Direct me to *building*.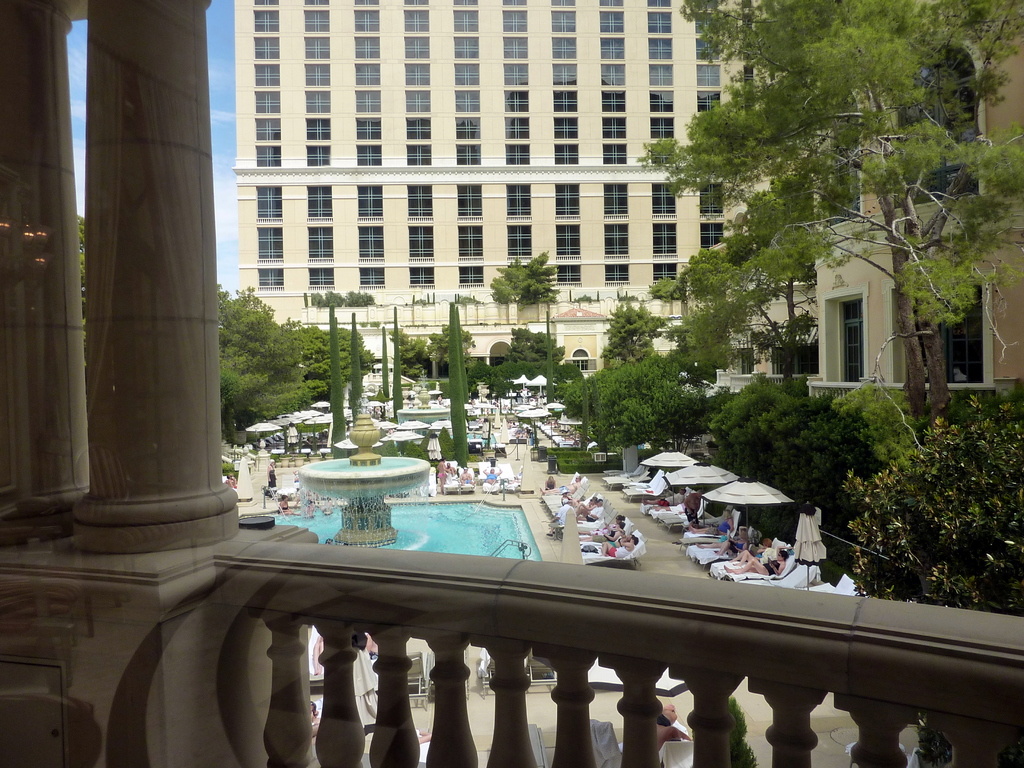
Direction: <region>0, 0, 1023, 767</region>.
